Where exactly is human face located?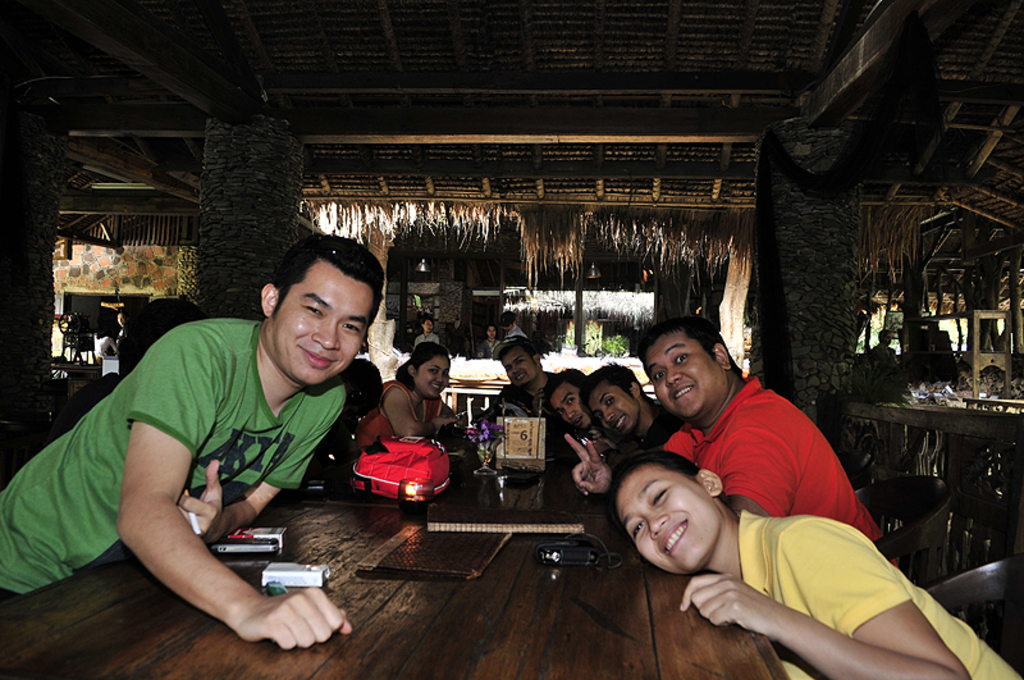
Its bounding box is (556,380,589,420).
